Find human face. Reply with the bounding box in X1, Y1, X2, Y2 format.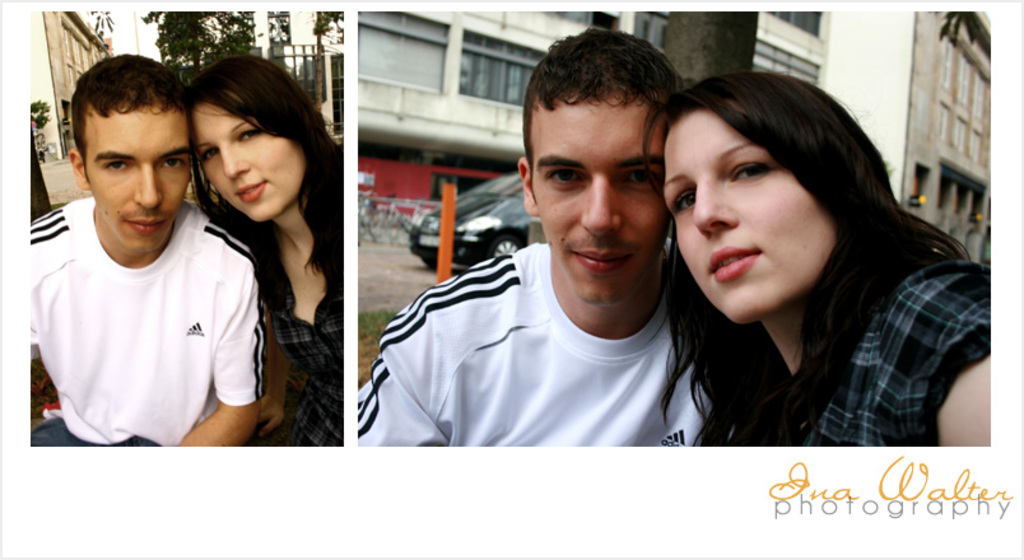
194, 99, 307, 225.
